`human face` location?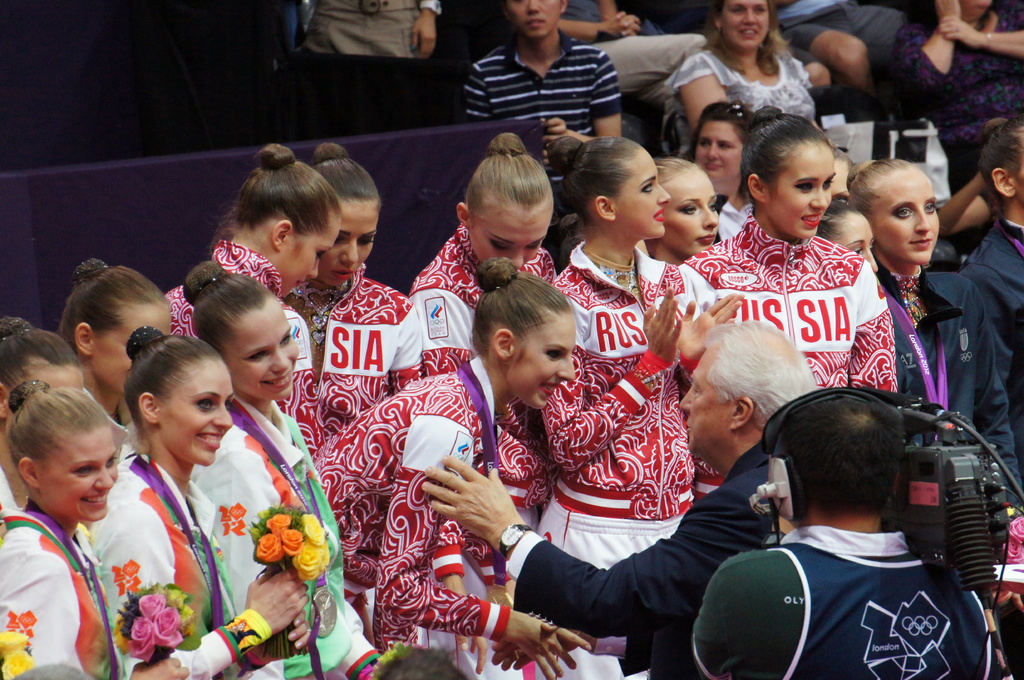
rect(610, 145, 671, 236)
